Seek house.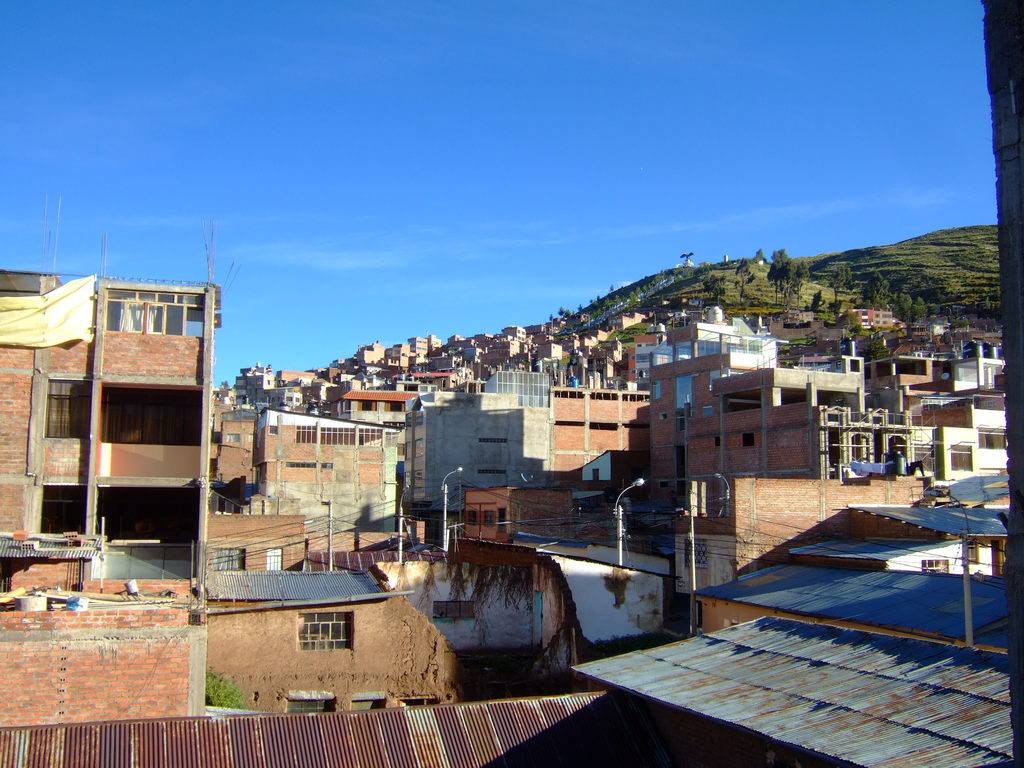
928, 307, 956, 348.
